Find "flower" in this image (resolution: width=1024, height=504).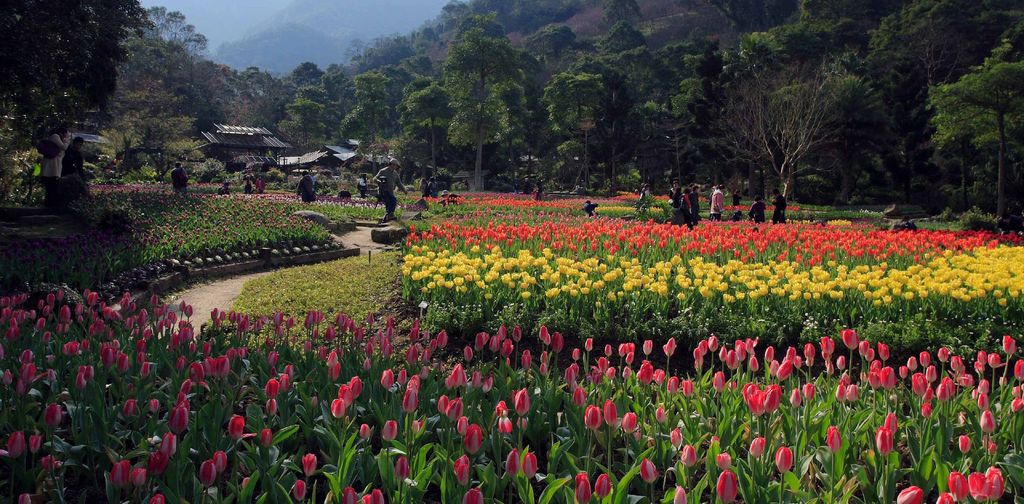
{"left": 299, "top": 451, "right": 317, "bottom": 477}.
